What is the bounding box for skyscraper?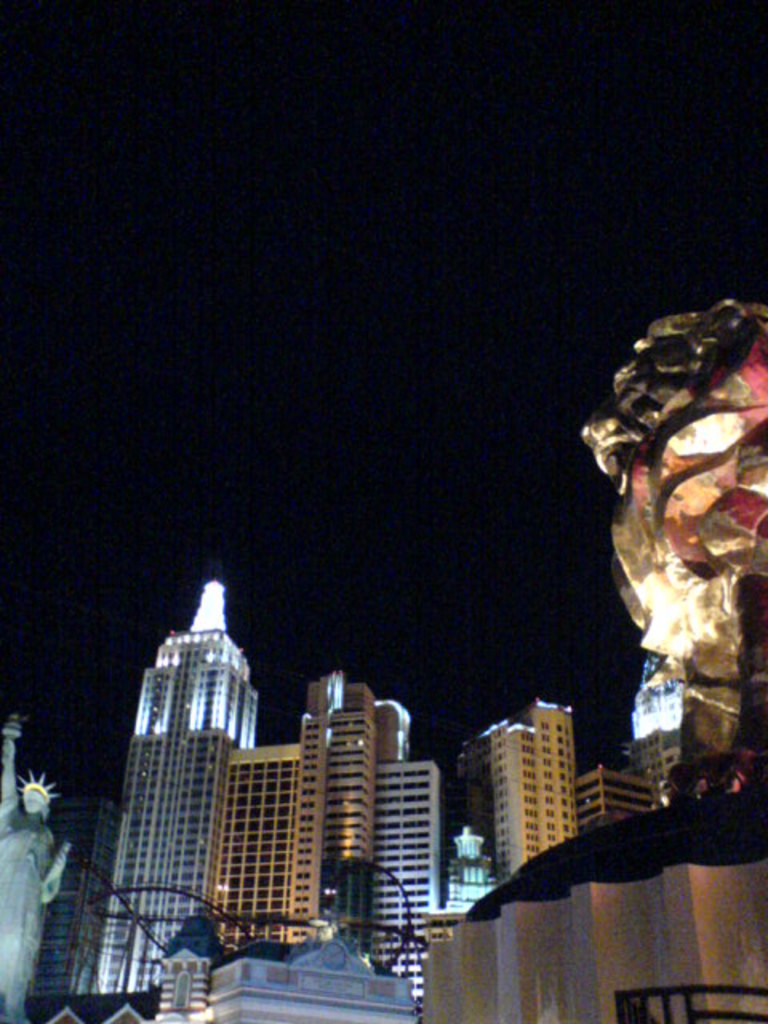
region(206, 720, 322, 949).
